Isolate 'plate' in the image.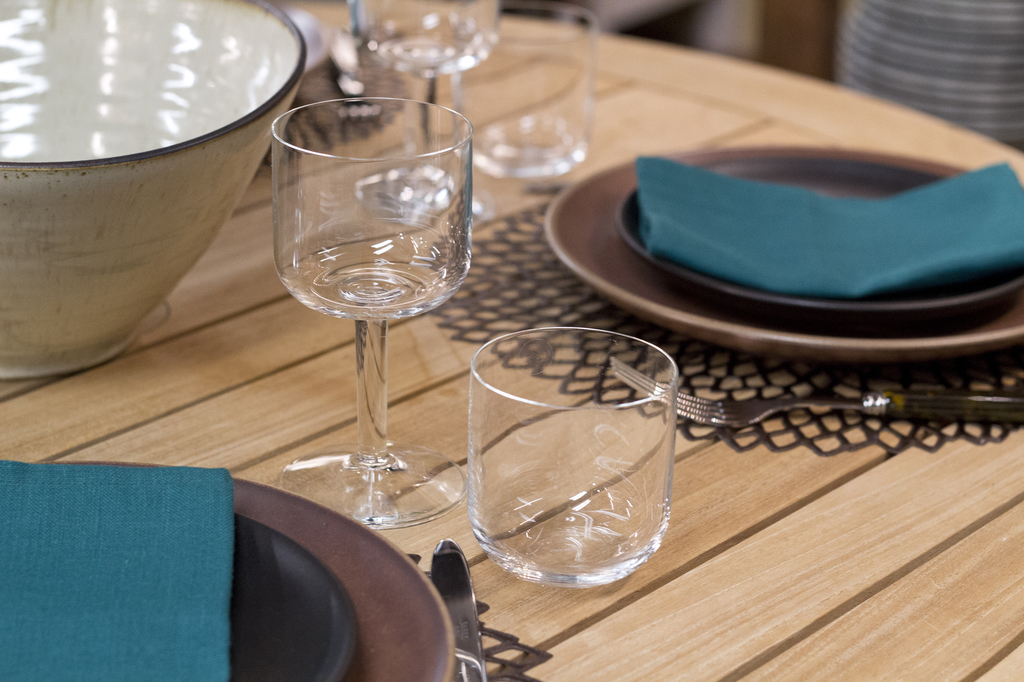
Isolated region: 567,118,998,316.
